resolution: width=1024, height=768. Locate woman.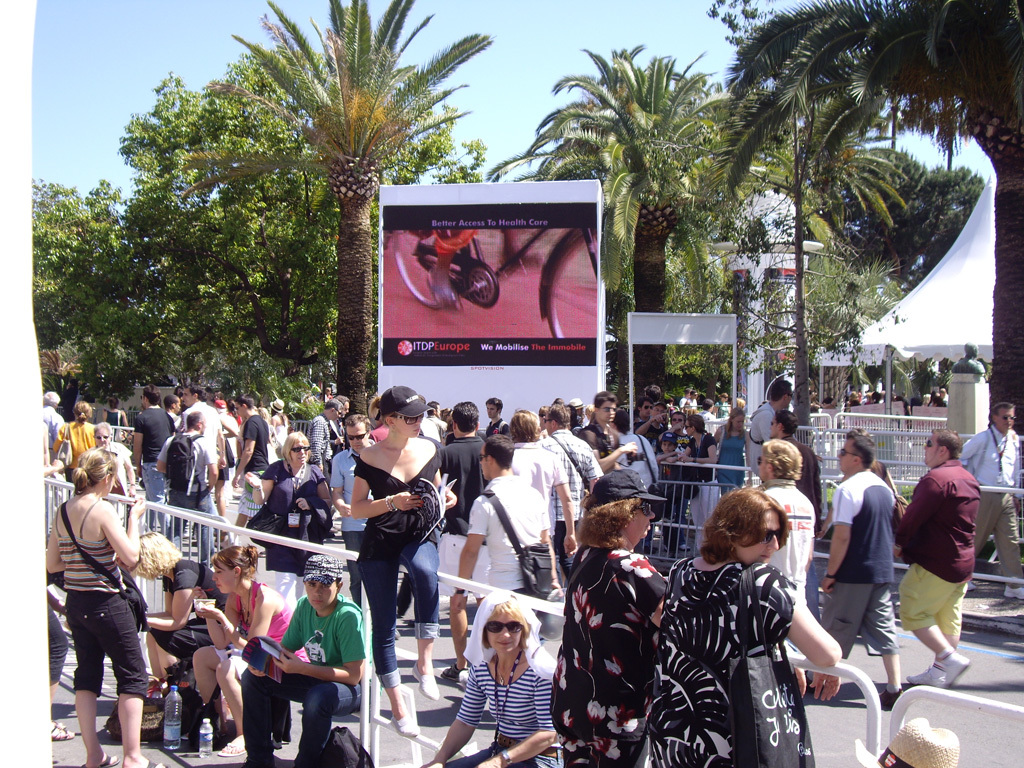
(45, 444, 150, 767).
